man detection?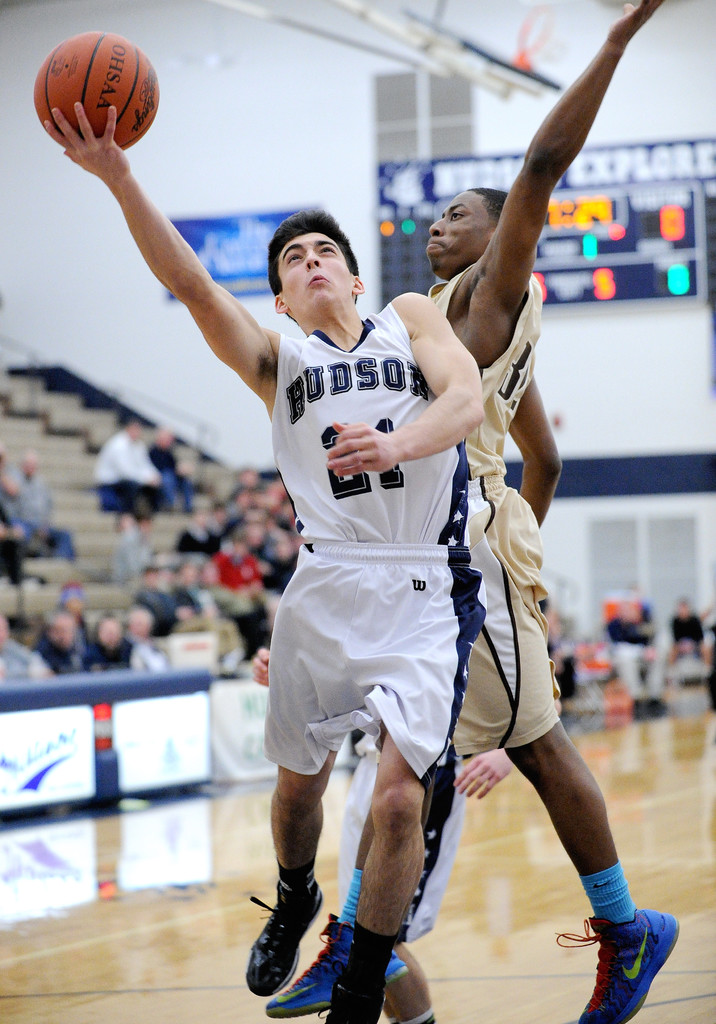
[x1=666, y1=593, x2=712, y2=672]
